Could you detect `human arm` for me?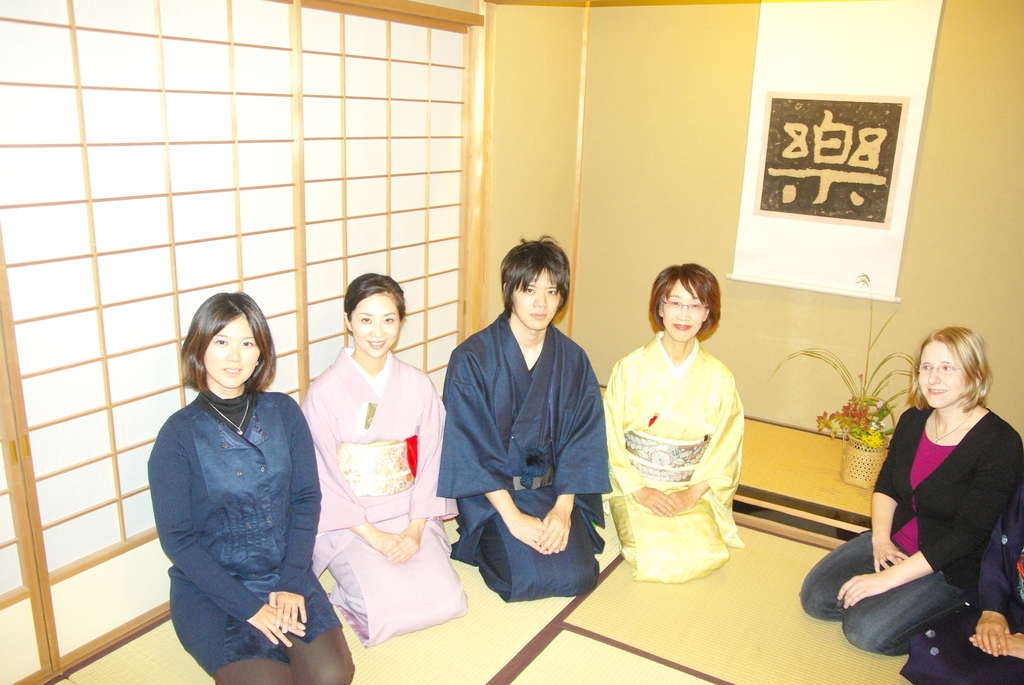
Detection result: 388/372/463/568.
